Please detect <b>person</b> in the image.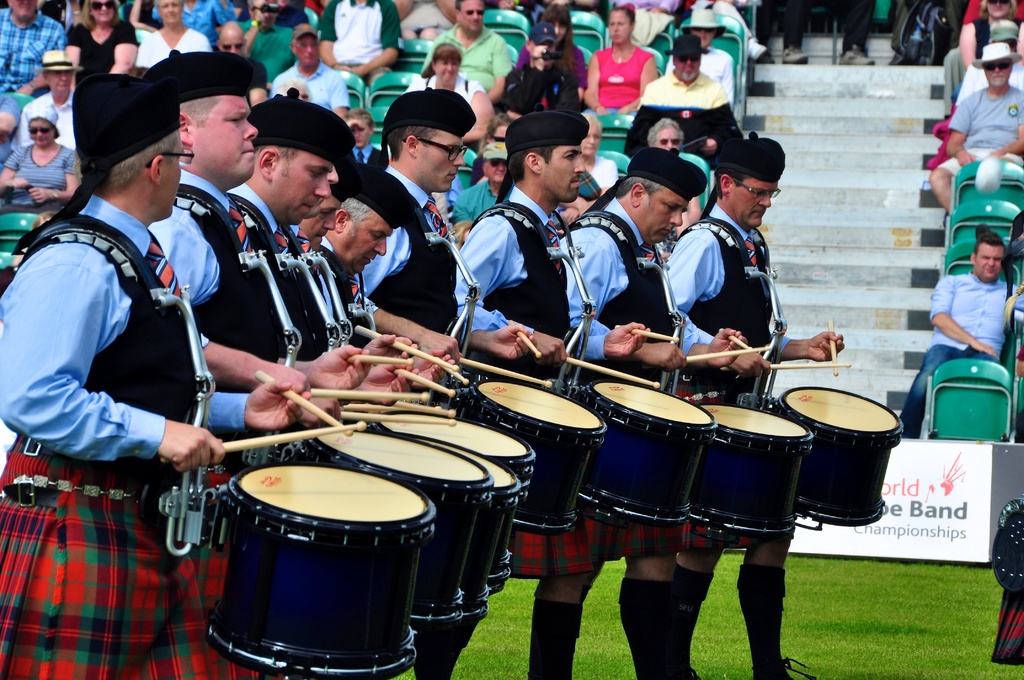
<bbox>584, 6, 660, 111</bbox>.
